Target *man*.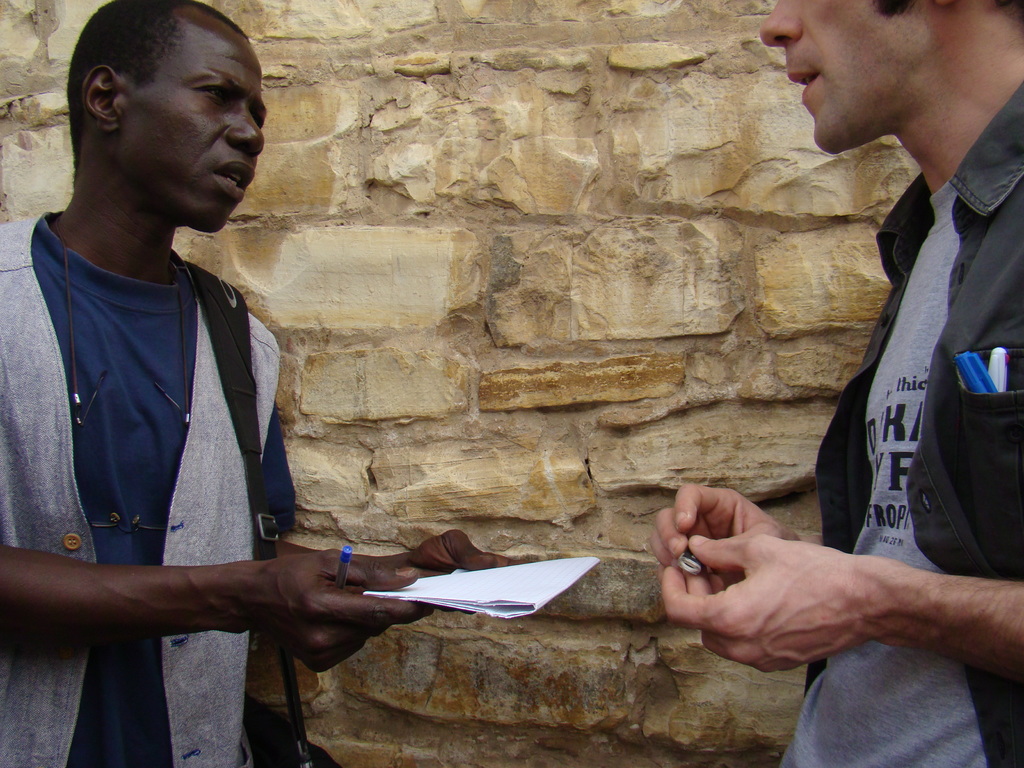
Target region: (left=33, top=52, right=526, bottom=733).
